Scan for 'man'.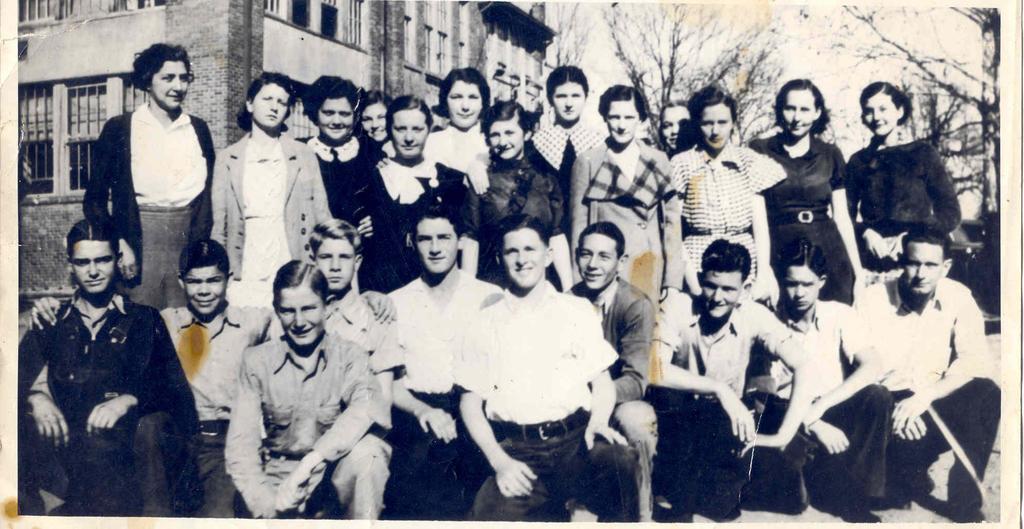
Scan result: [559, 219, 660, 465].
